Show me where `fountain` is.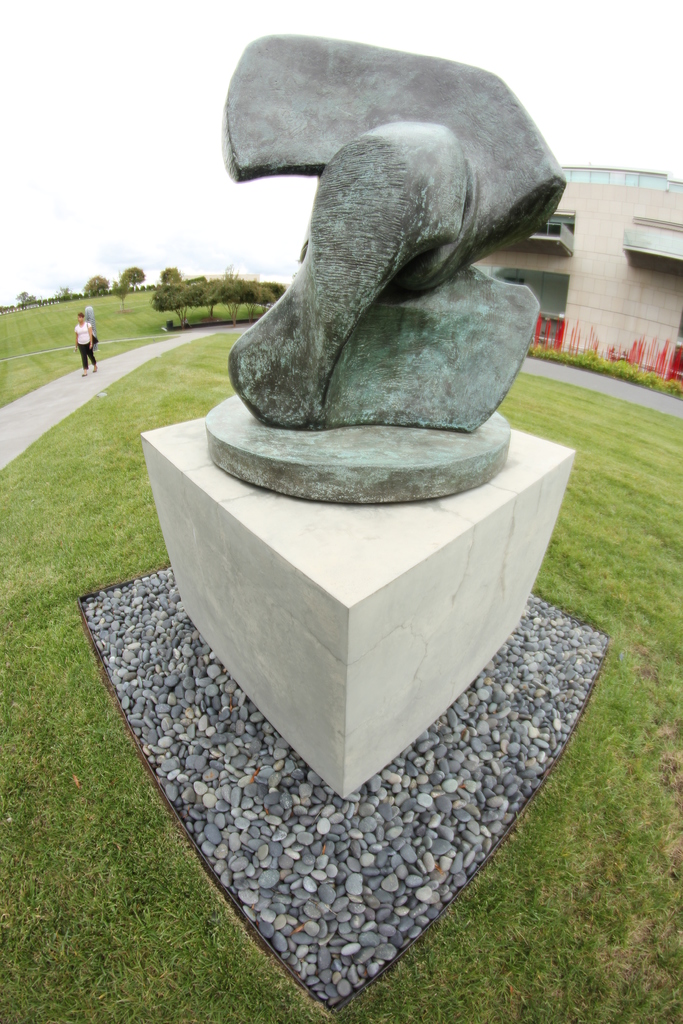
`fountain` is at (x1=81, y1=34, x2=609, y2=1005).
